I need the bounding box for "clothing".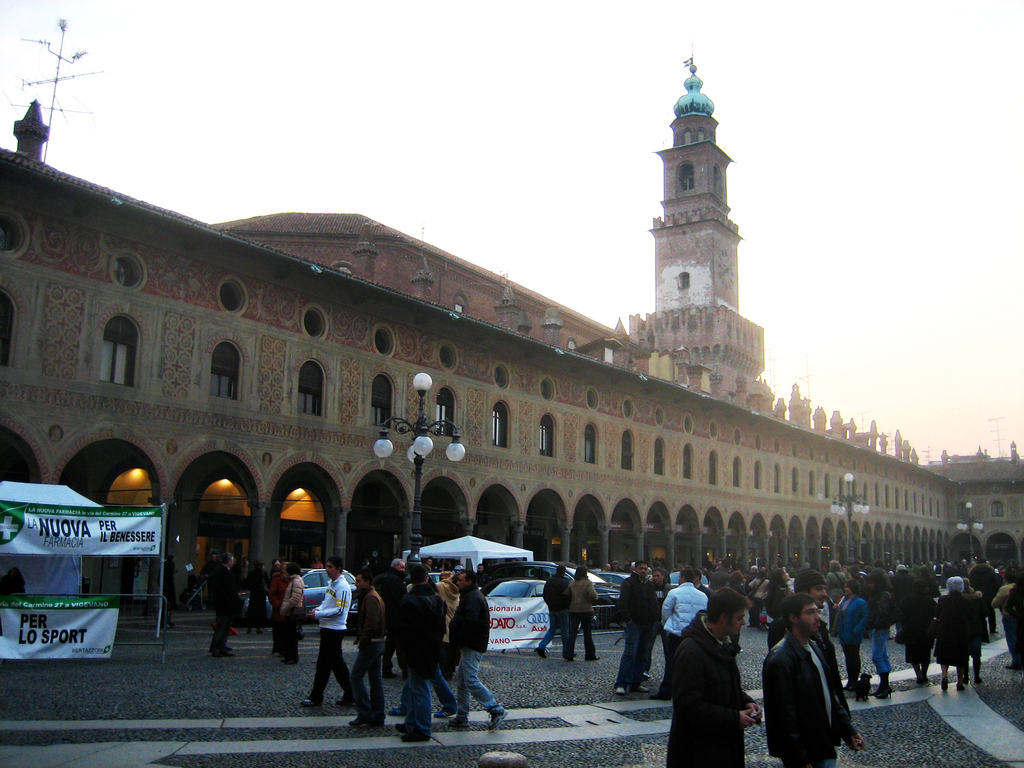
Here it is: <region>652, 577, 708, 650</region>.
